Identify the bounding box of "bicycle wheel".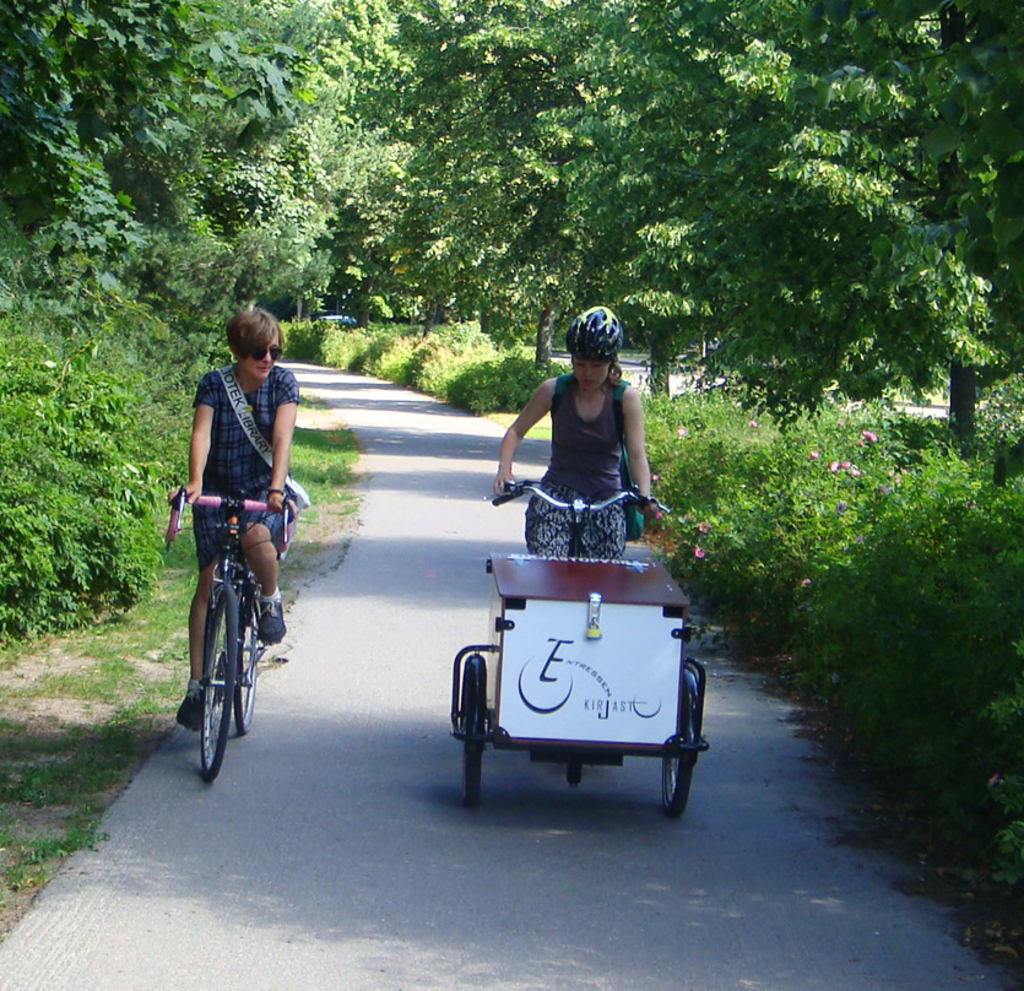
181, 578, 251, 782.
